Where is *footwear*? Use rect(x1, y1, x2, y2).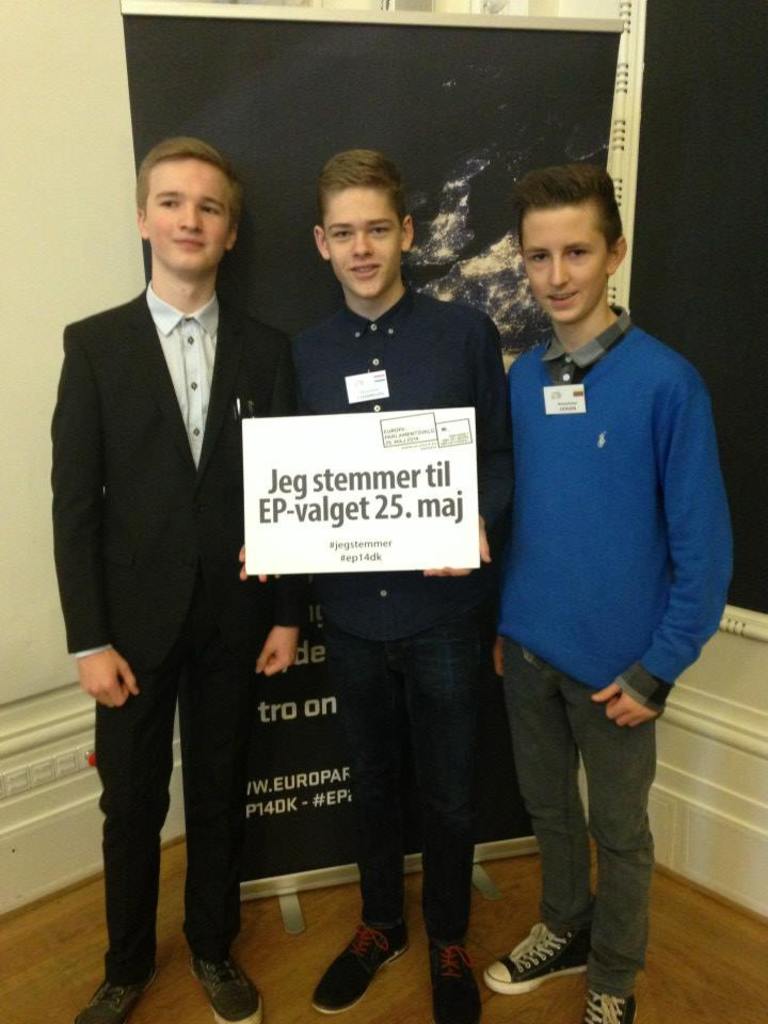
rect(423, 937, 487, 1023).
